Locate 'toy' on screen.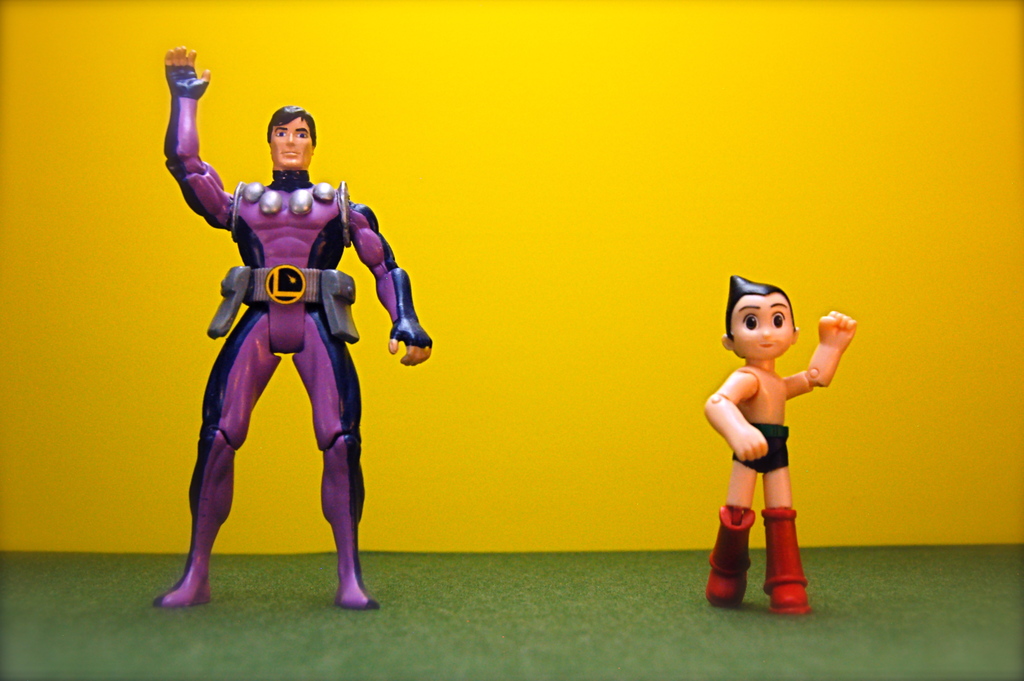
On screen at {"x1": 153, "y1": 42, "x2": 431, "y2": 612}.
